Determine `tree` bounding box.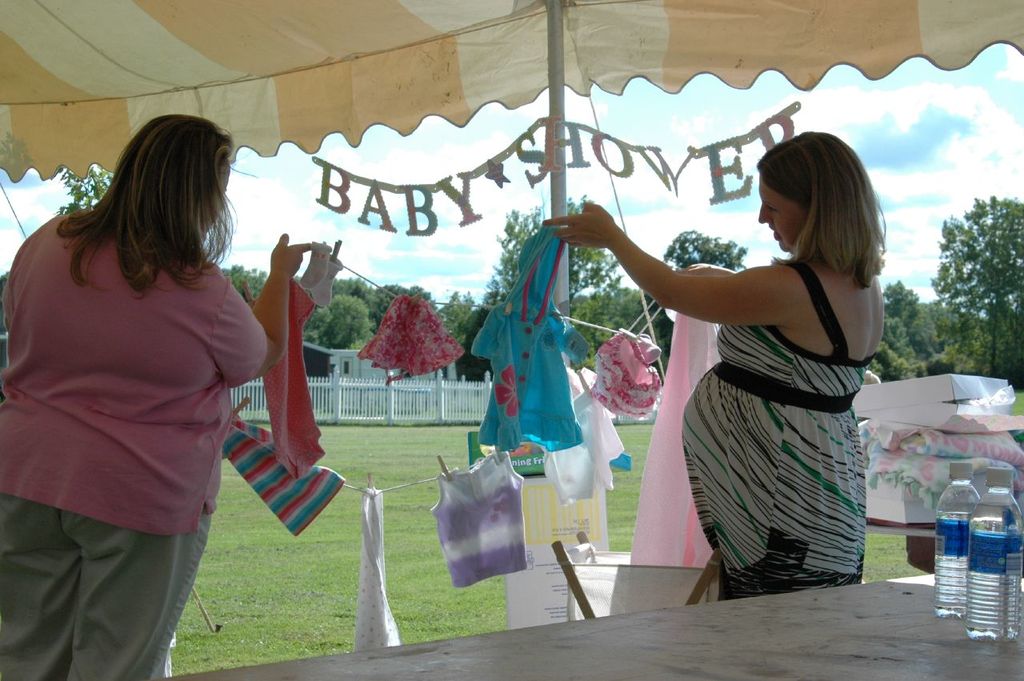
Determined: <region>488, 194, 649, 371</region>.
